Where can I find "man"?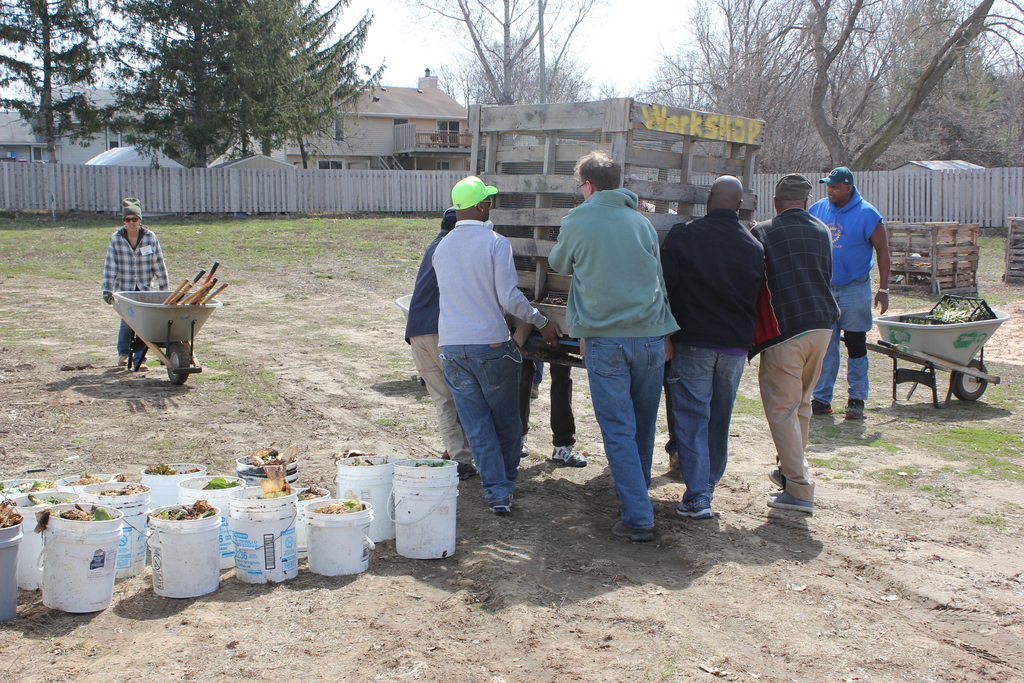
You can find it at 550 152 691 530.
